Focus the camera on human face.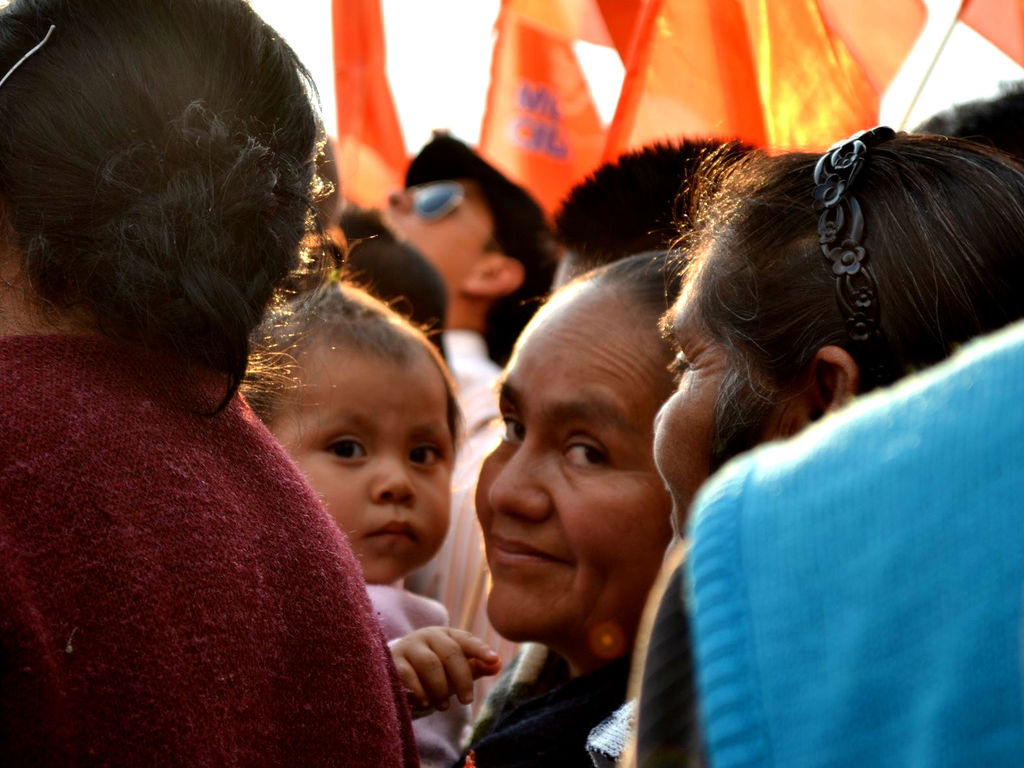
Focus region: {"x1": 382, "y1": 178, "x2": 495, "y2": 295}.
